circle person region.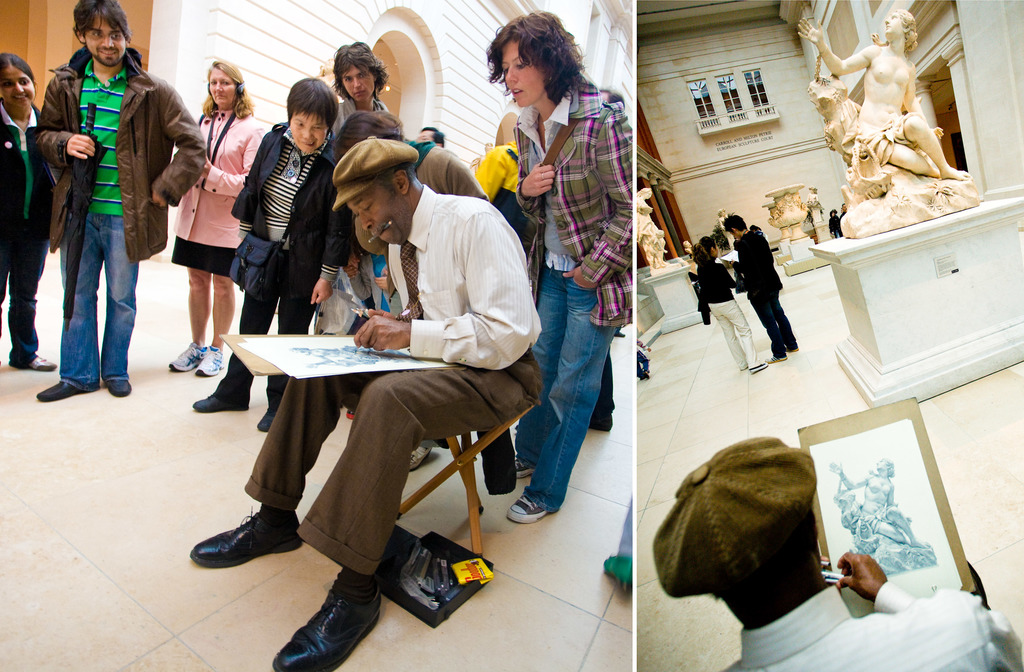
Region: select_region(718, 208, 731, 247).
